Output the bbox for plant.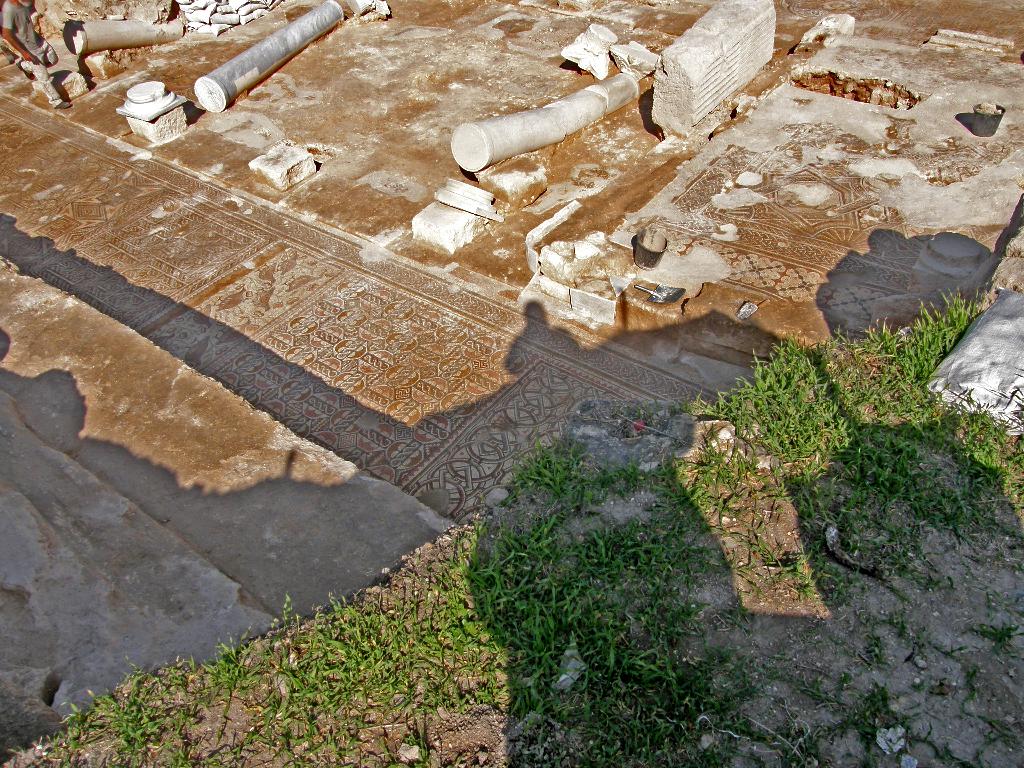
[488,423,630,537].
